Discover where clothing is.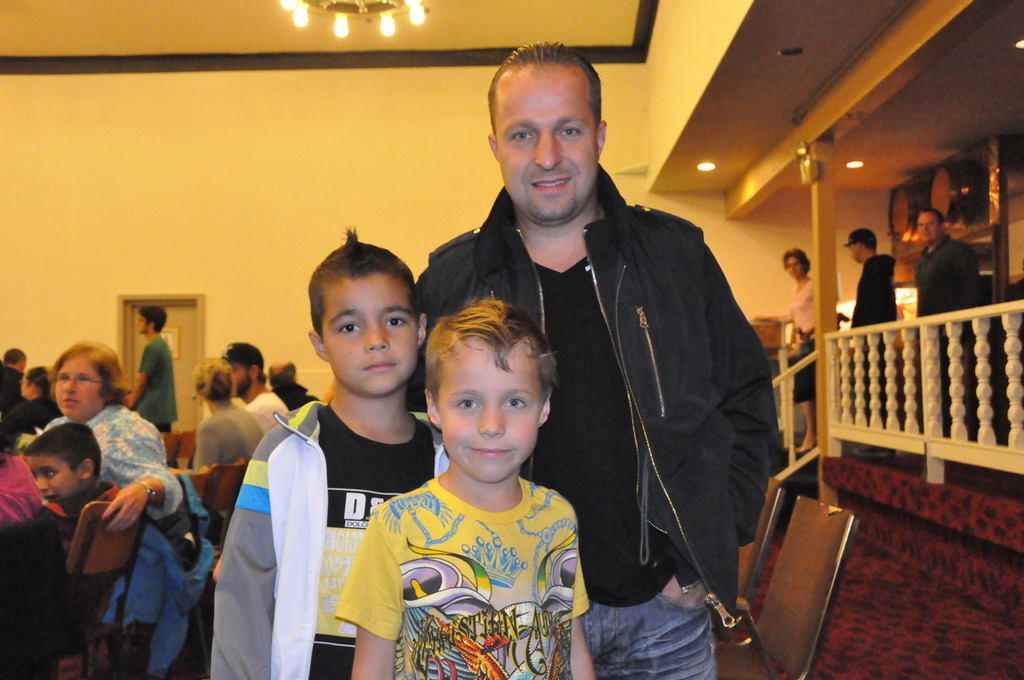
Discovered at rect(209, 400, 455, 679).
